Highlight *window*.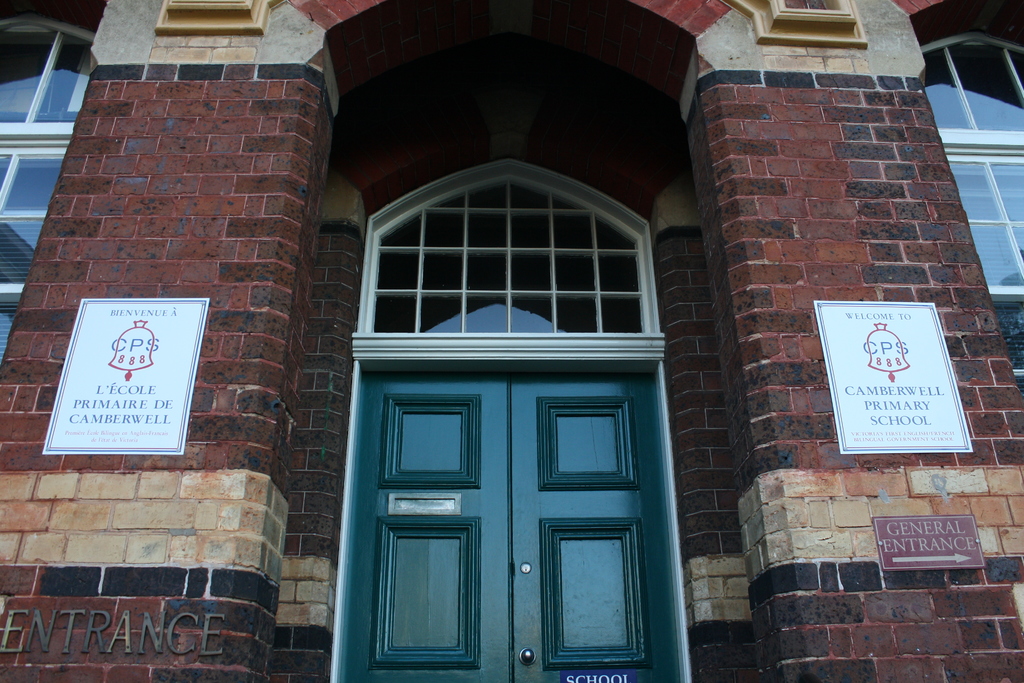
Highlighted region: <box>0,7,93,379</box>.
